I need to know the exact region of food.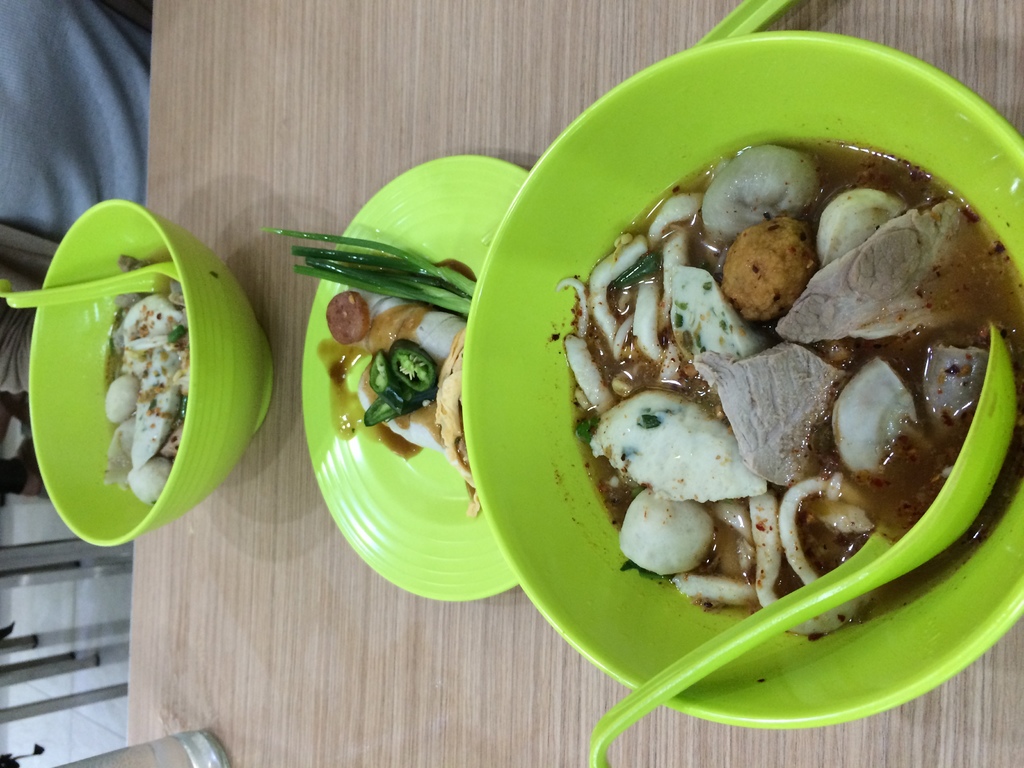
Region: 262,224,479,522.
